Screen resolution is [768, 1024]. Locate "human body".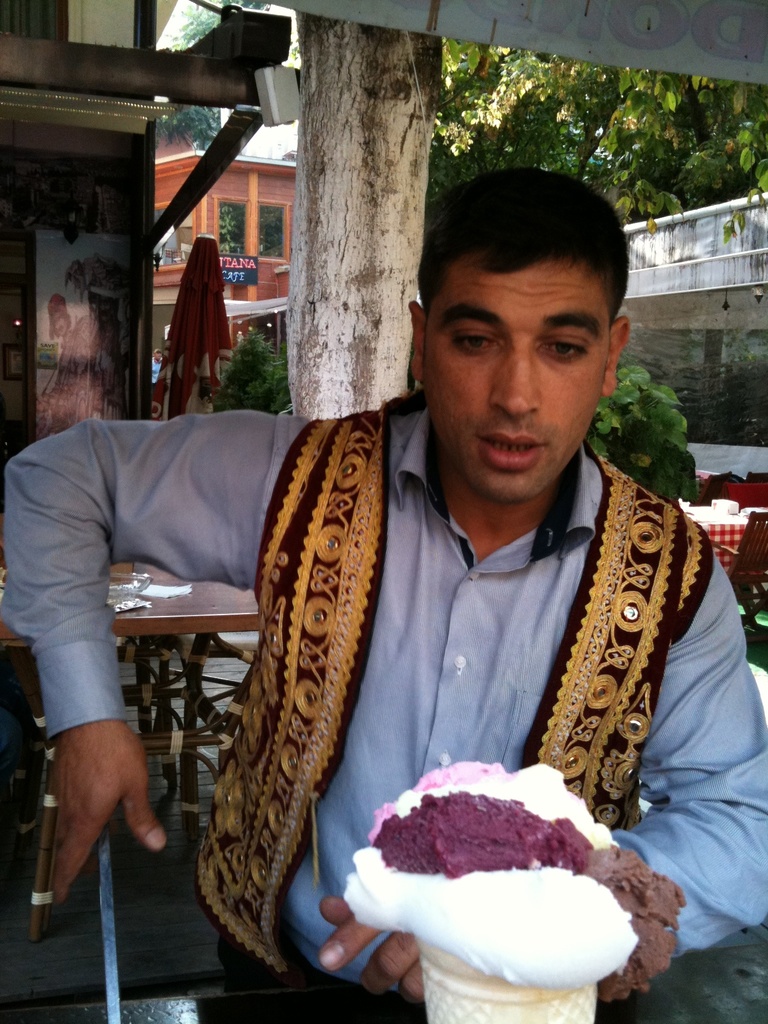
box(45, 207, 745, 1005).
